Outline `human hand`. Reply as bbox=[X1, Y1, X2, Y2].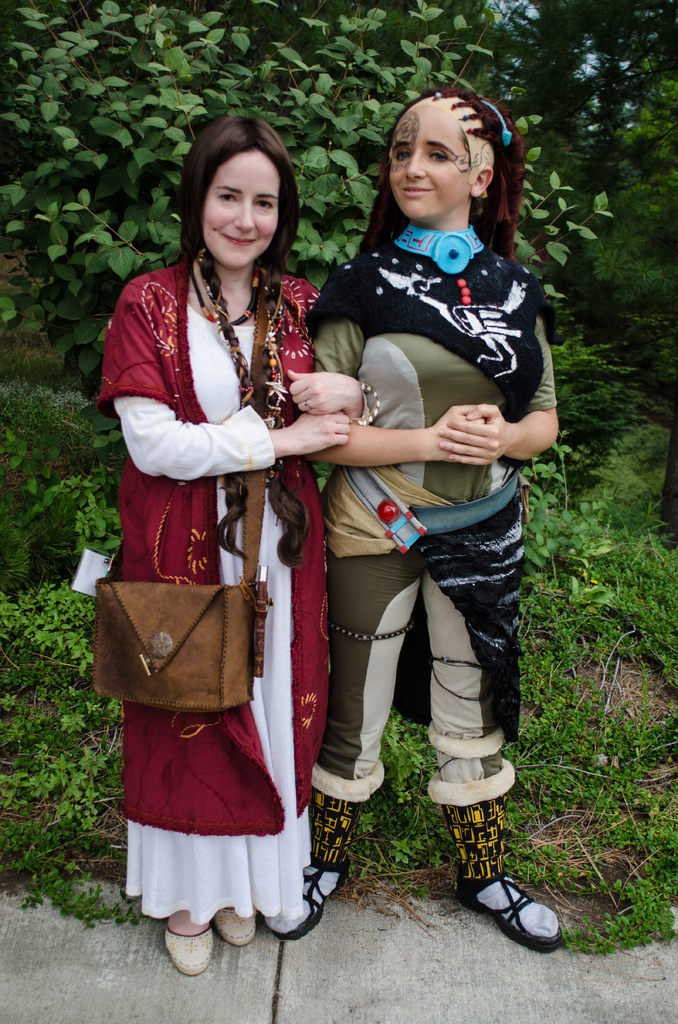
bbox=[281, 357, 360, 439].
